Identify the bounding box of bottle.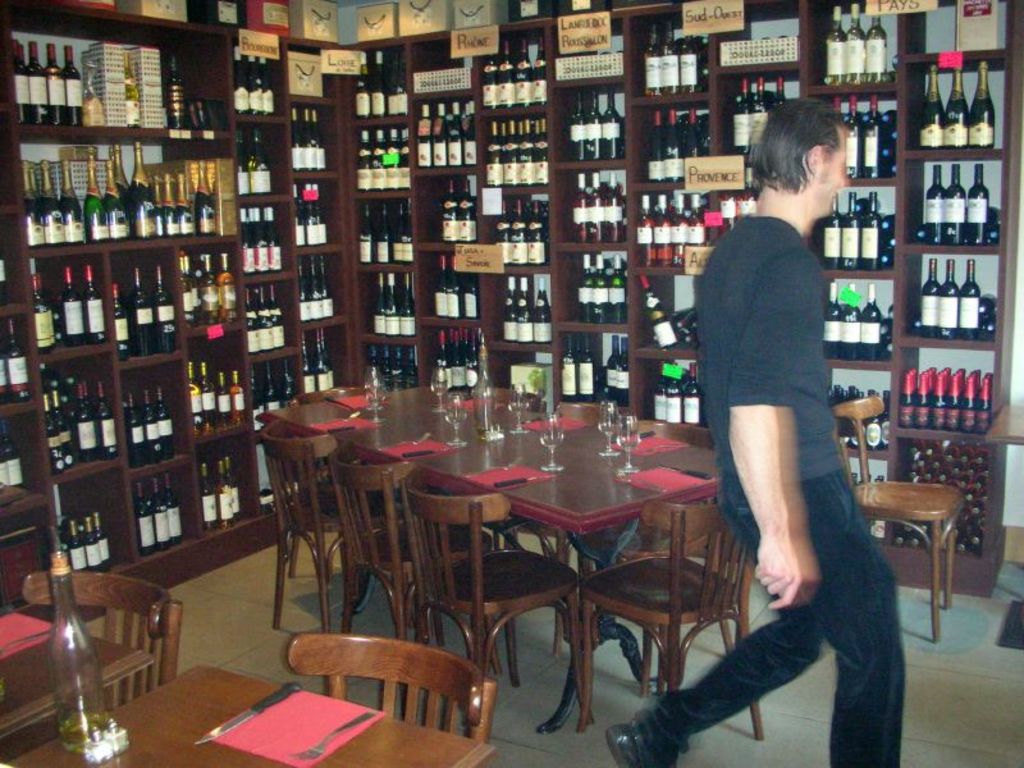
285 109 301 175.
